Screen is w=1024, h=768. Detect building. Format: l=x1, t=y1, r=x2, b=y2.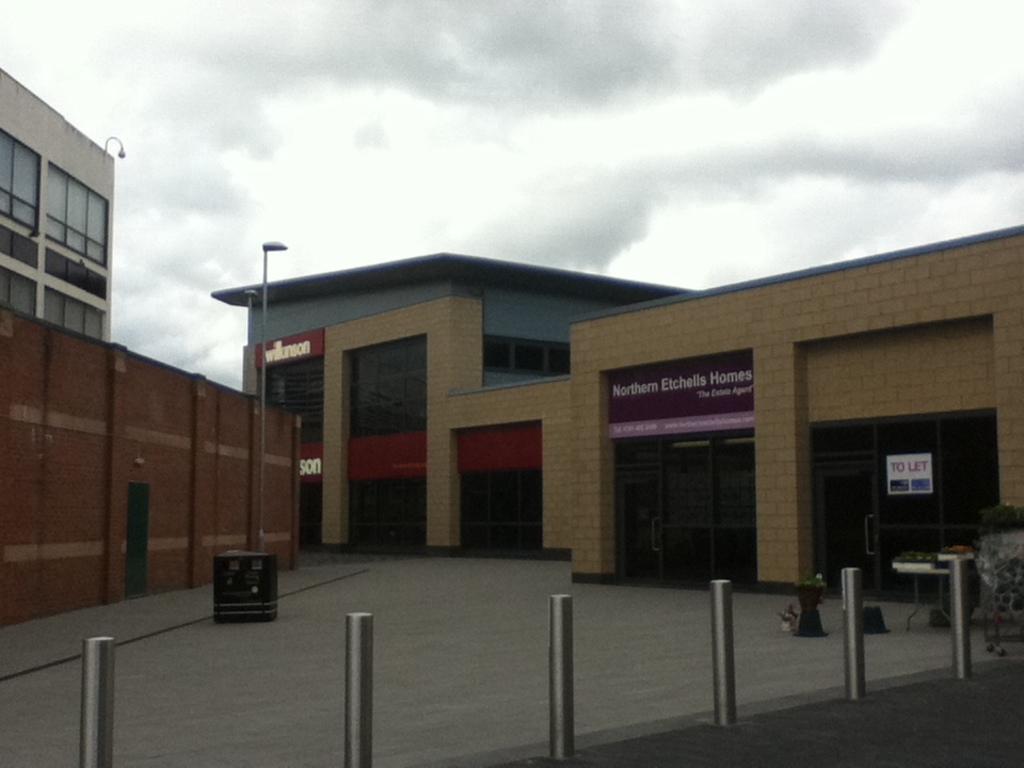
l=0, t=64, r=118, b=343.
